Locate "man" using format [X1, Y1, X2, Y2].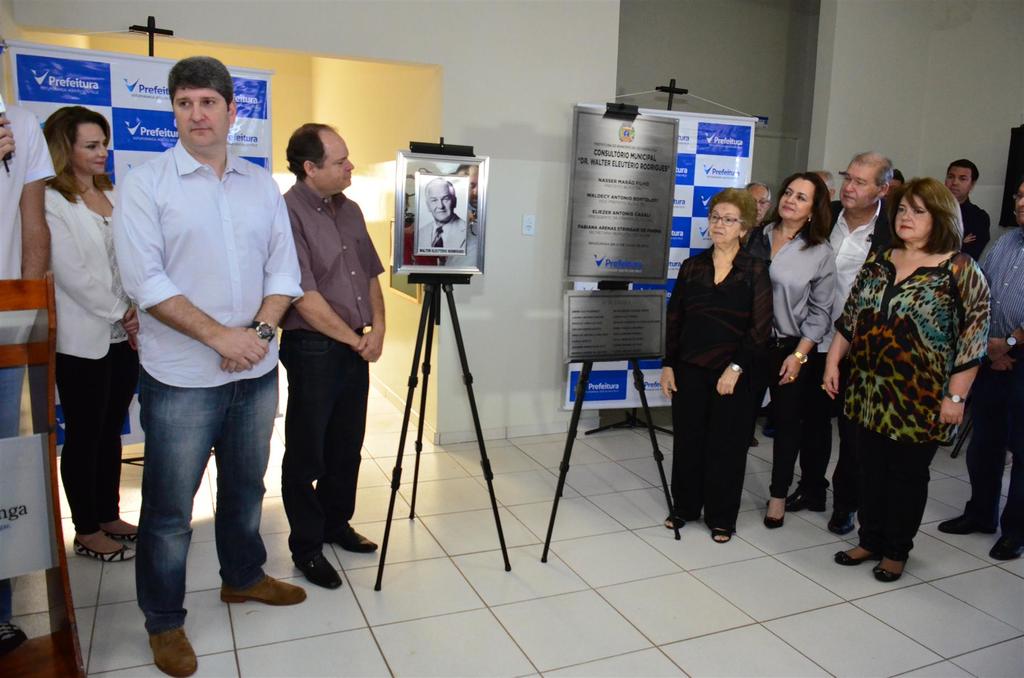
[741, 179, 772, 446].
